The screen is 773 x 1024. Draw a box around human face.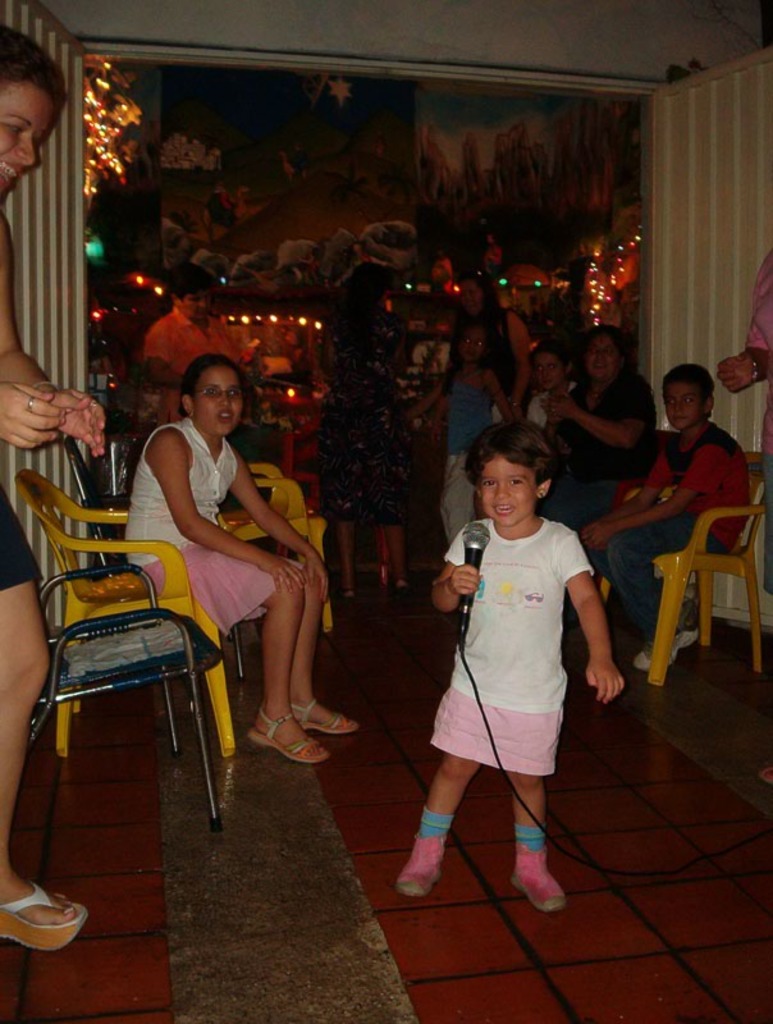
x1=477 y1=453 x2=538 y2=529.
